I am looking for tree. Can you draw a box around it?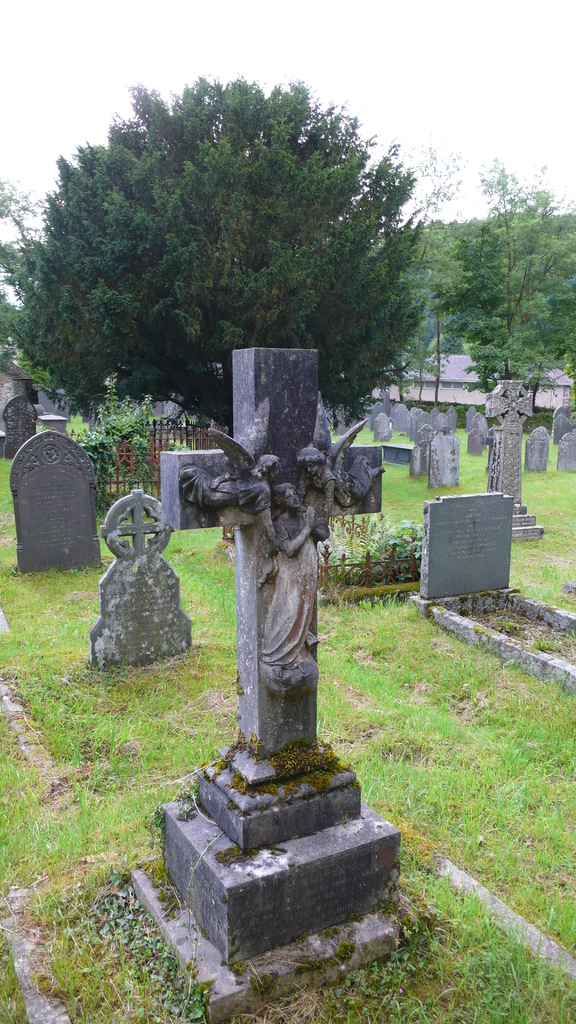
Sure, the bounding box is 26,82,450,554.
